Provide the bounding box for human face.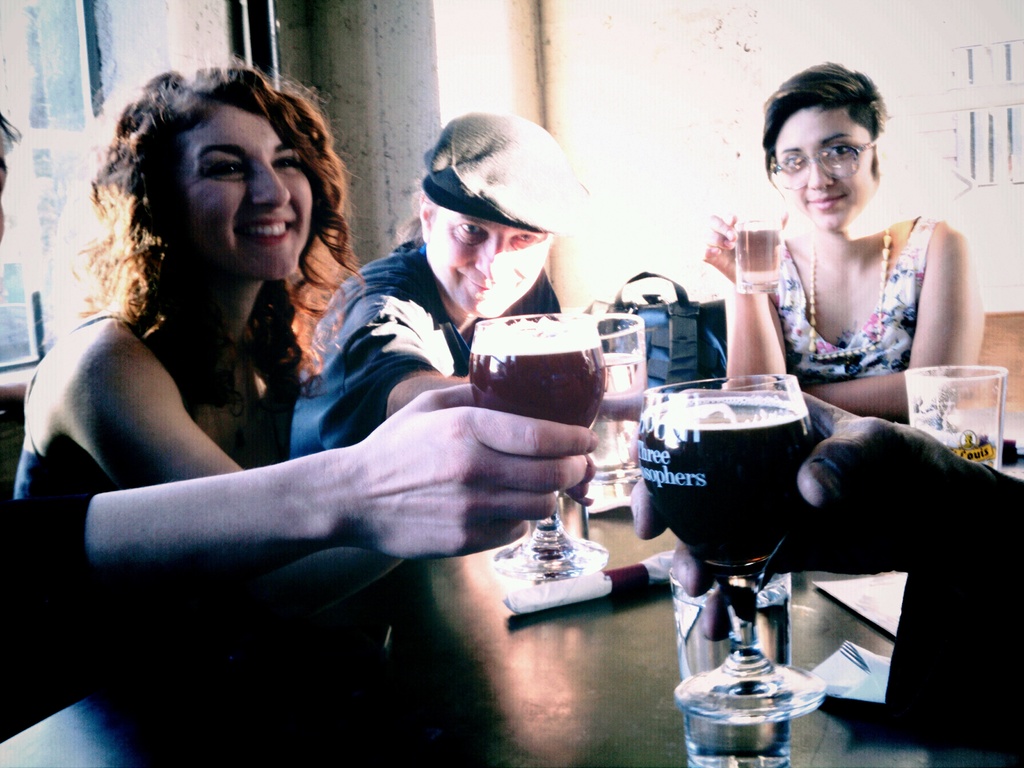
[left=771, top=104, right=873, bottom=230].
